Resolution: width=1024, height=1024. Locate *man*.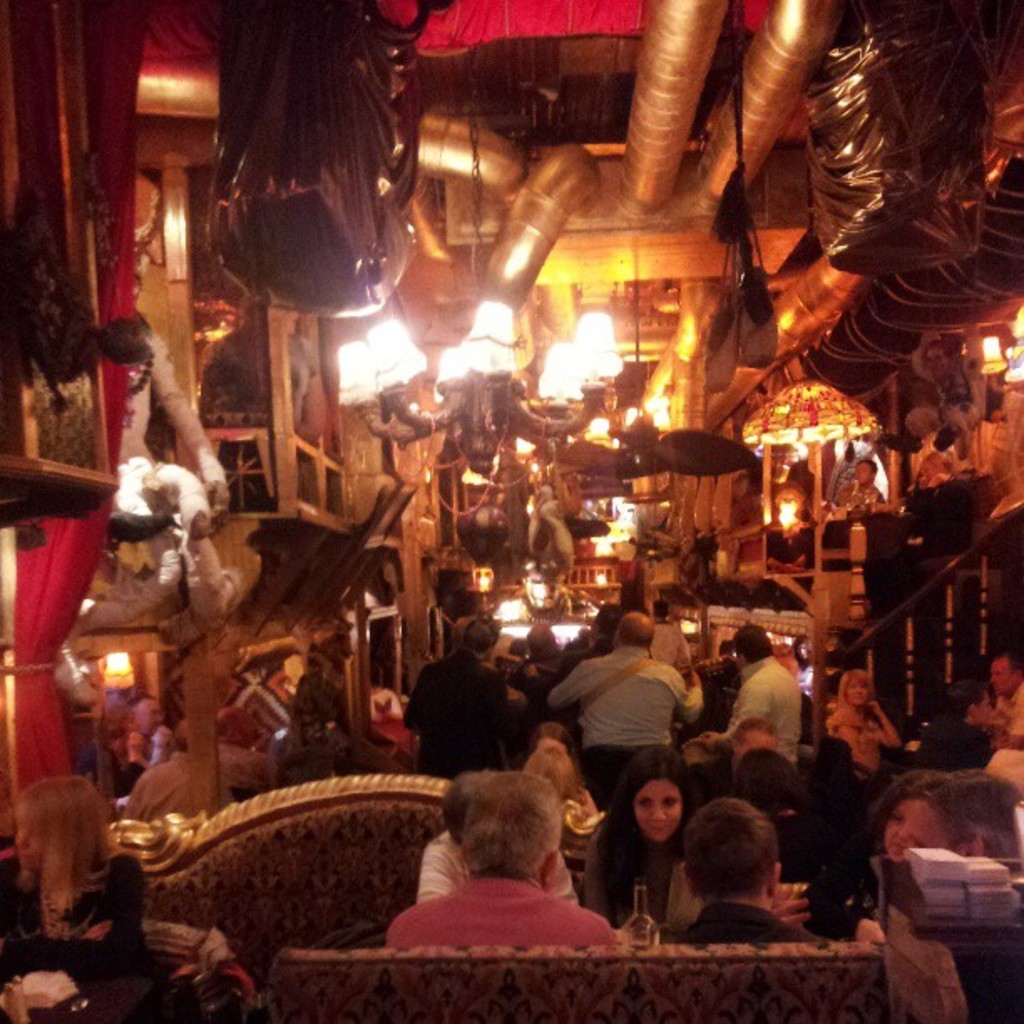
region(986, 656, 1022, 748).
